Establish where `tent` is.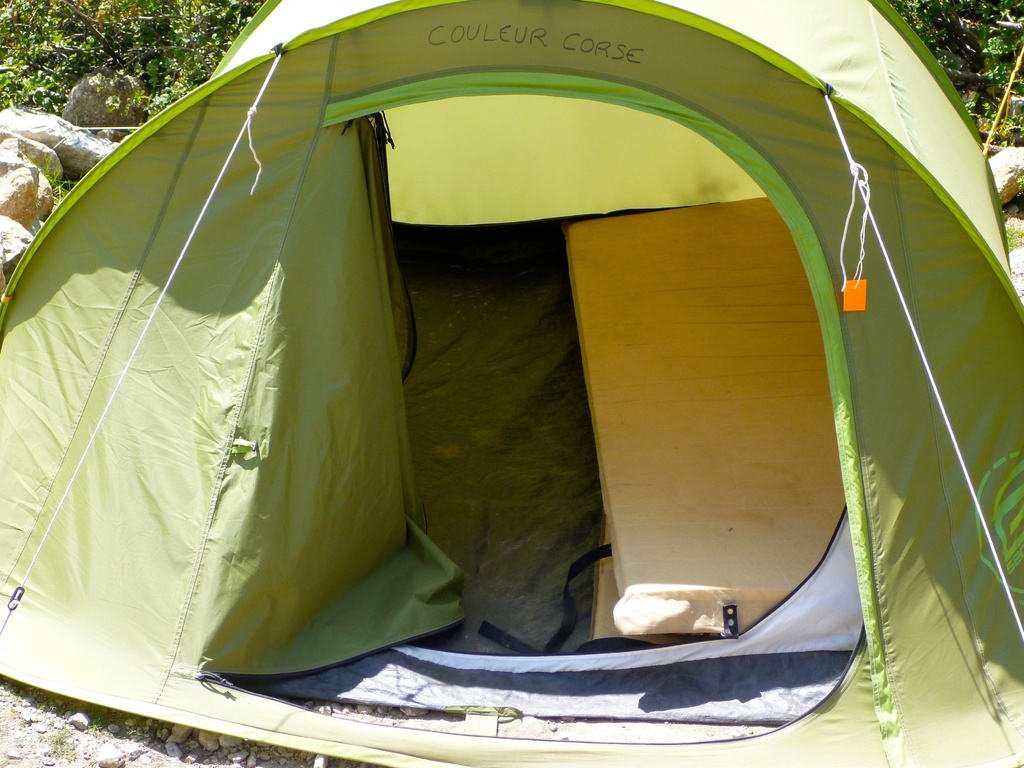
Established at <region>0, 0, 1023, 767</region>.
